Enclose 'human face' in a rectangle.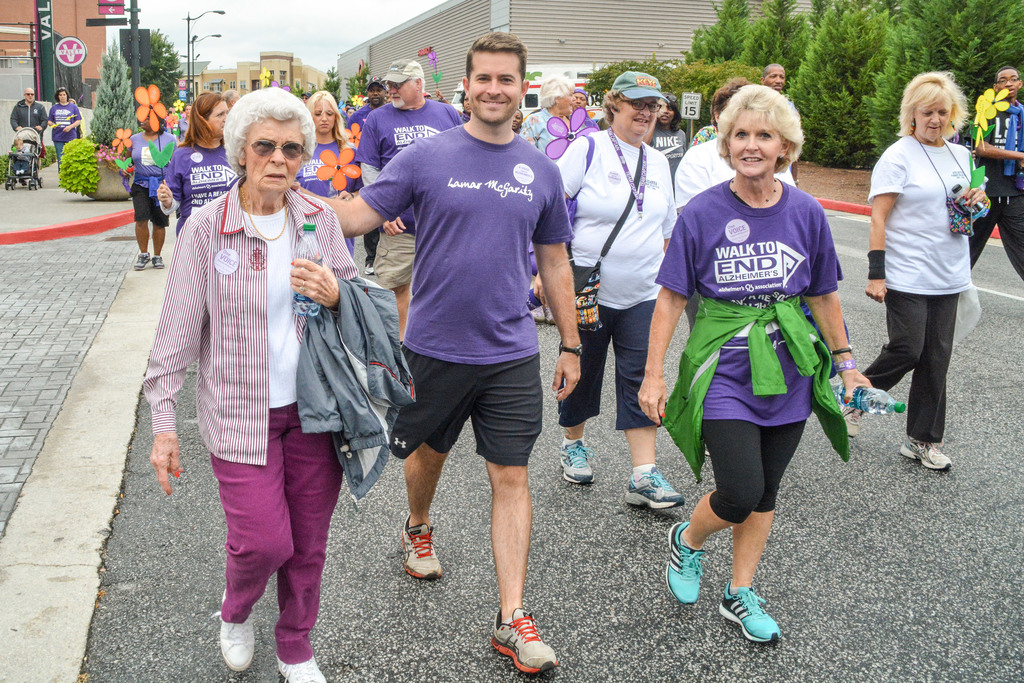
659/104/673/122.
